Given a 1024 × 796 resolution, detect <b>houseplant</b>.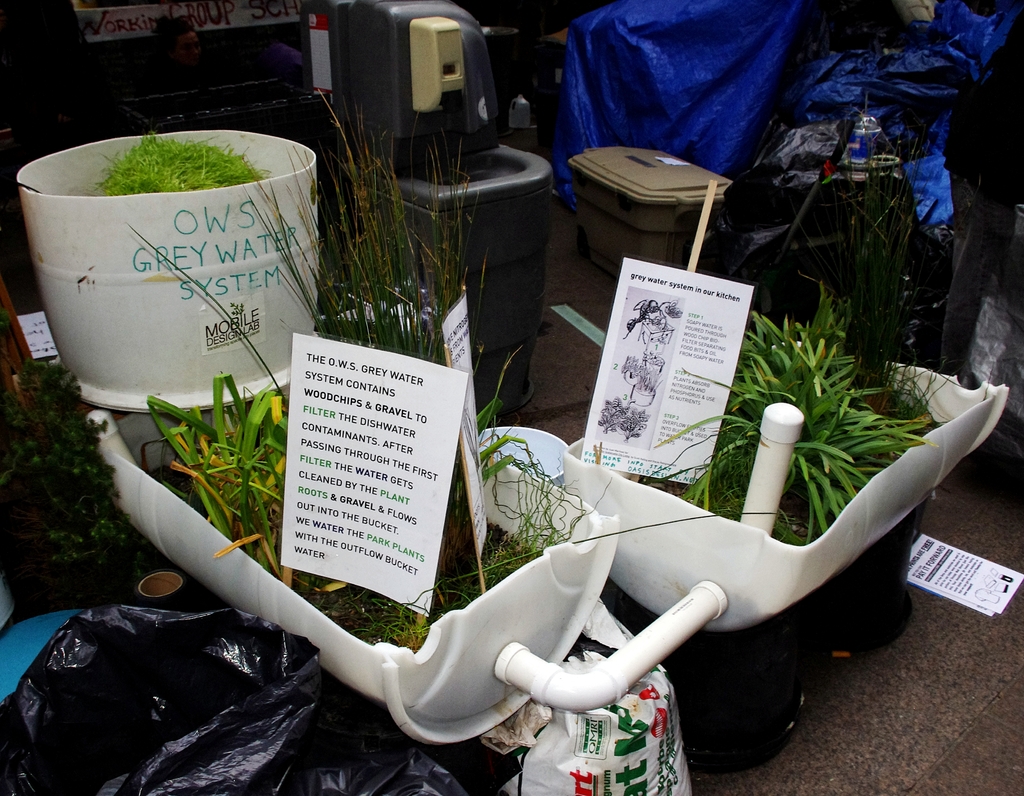
x1=83 y1=78 x2=618 y2=748.
